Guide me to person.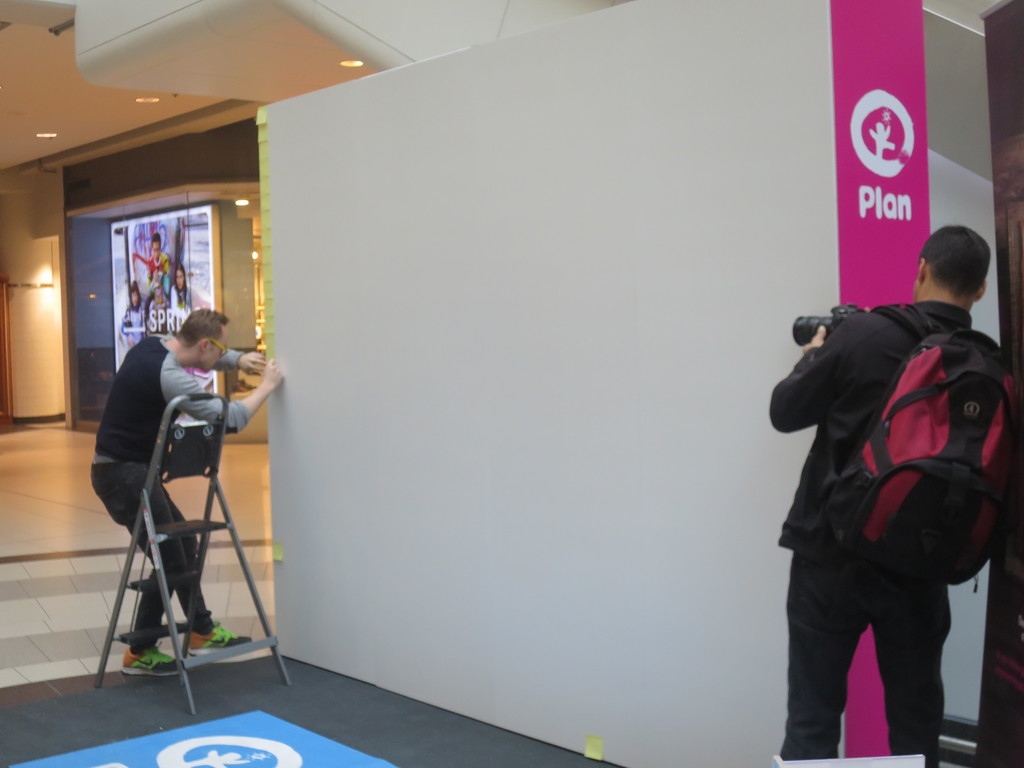
Guidance: Rect(164, 262, 195, 314).
